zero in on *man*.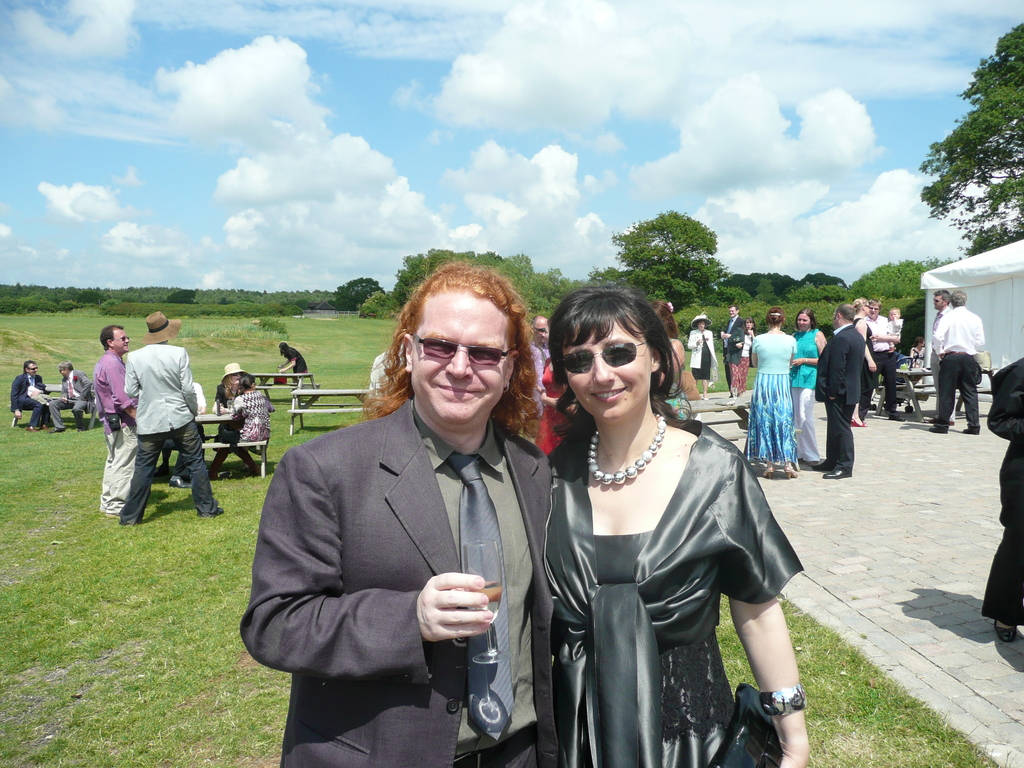
Zeroed in: [x1=117, y1=309, x2=227, y2=524].
